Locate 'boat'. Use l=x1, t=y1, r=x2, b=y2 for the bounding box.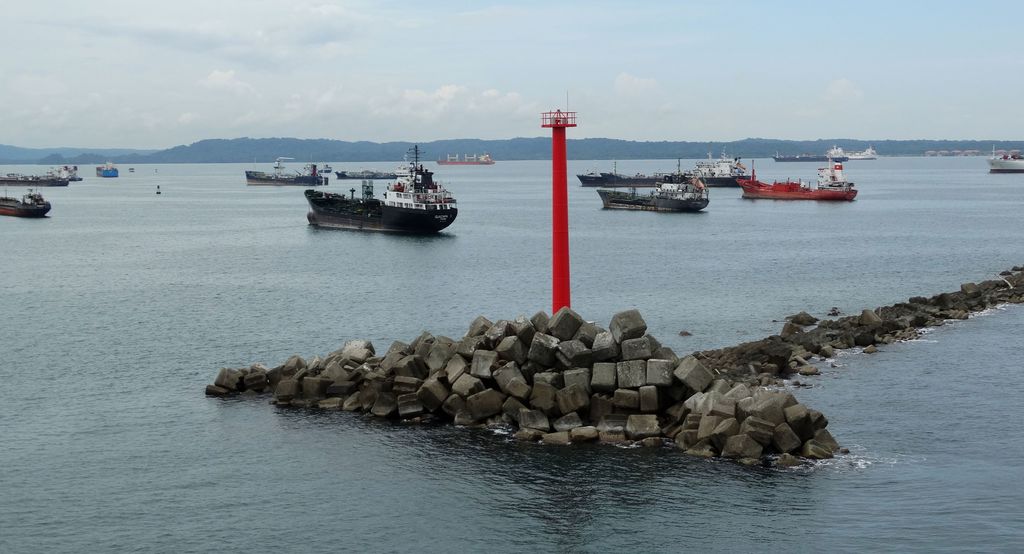
l=982, t=147, r=1023, b=179.
